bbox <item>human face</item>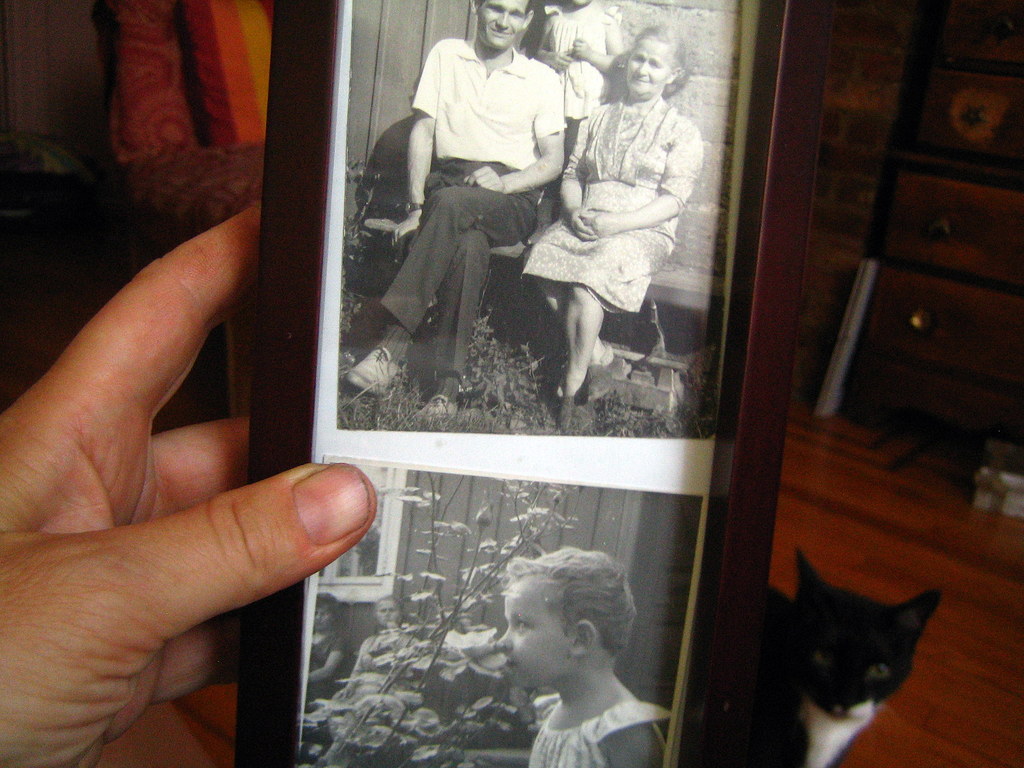
l=481, t=0, r=528, b=48
